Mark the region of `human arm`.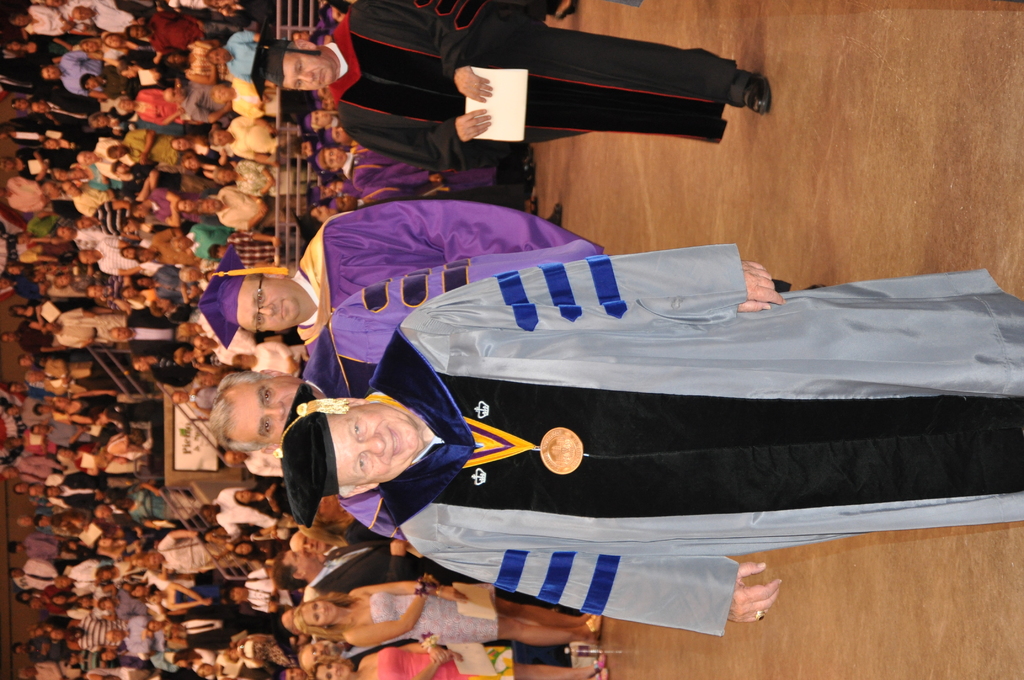
Region: [341, 572, 436, 647].
